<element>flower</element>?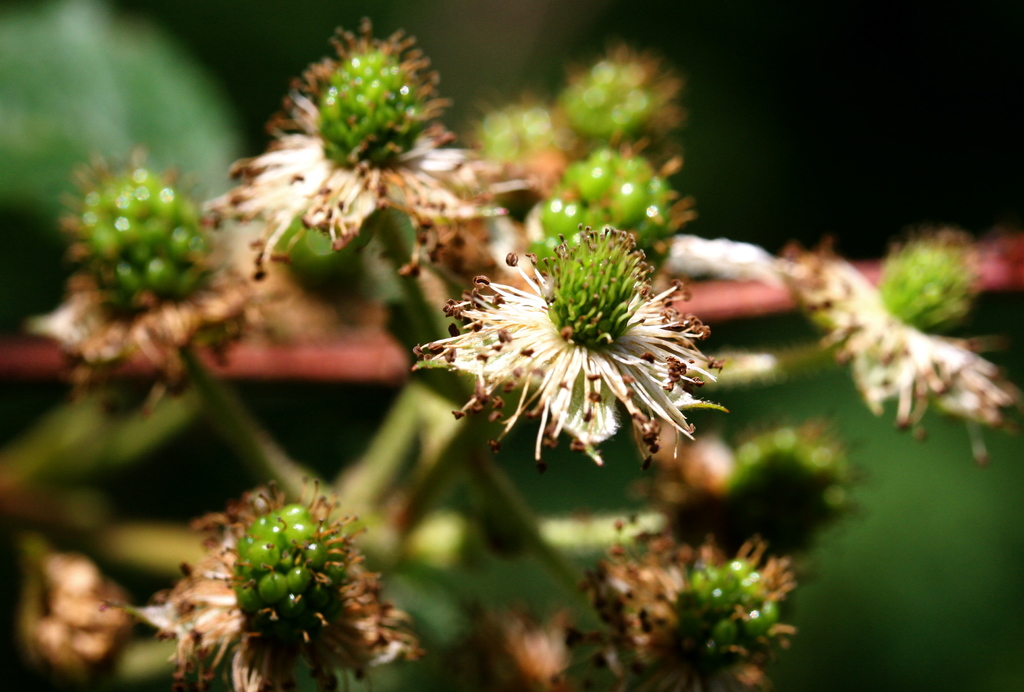
x1=582 y1=512 x2=803 y2=691
